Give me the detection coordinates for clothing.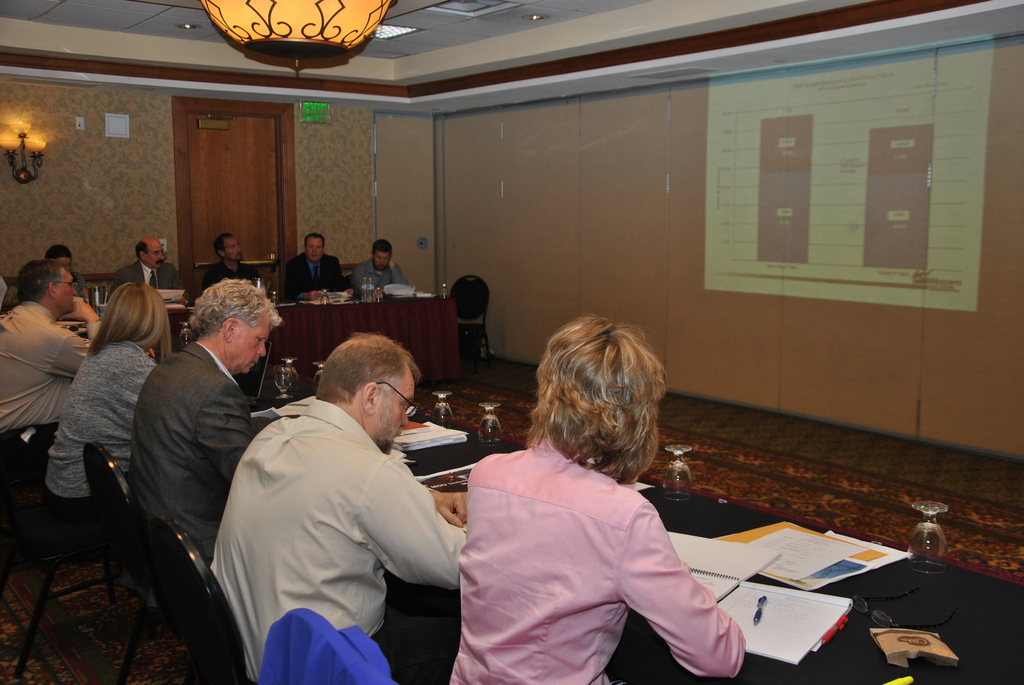
x1=222 y1=359 x2=468 y2=663.
